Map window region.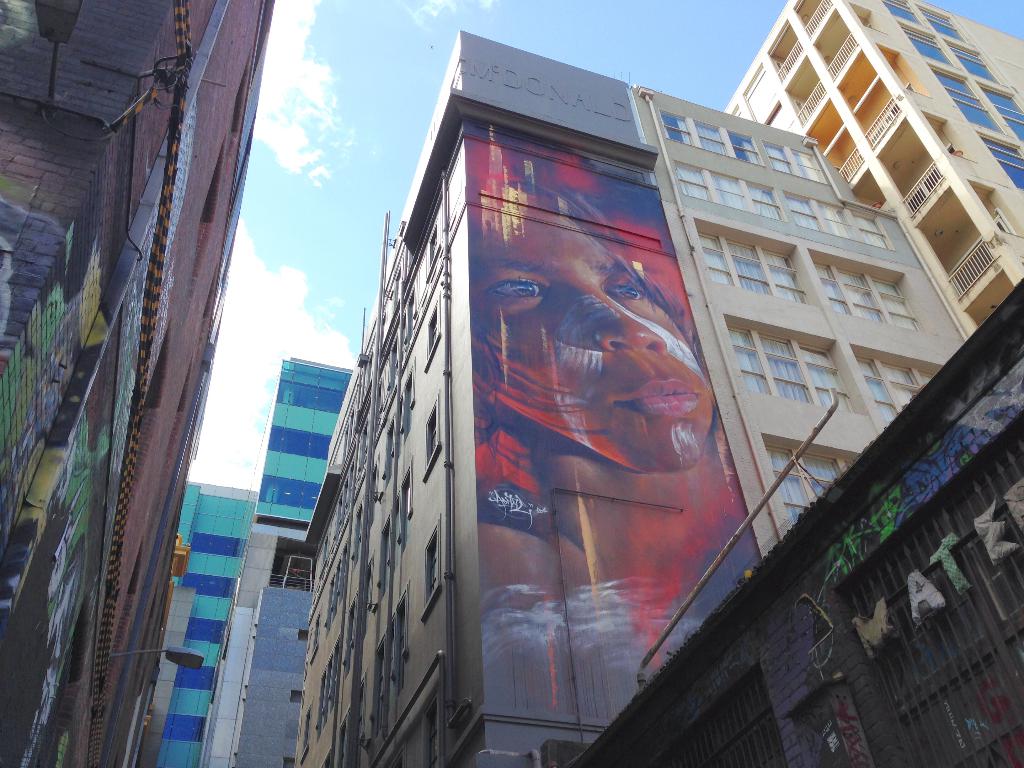
Mapped to detection(812, 260, 854, 314).
